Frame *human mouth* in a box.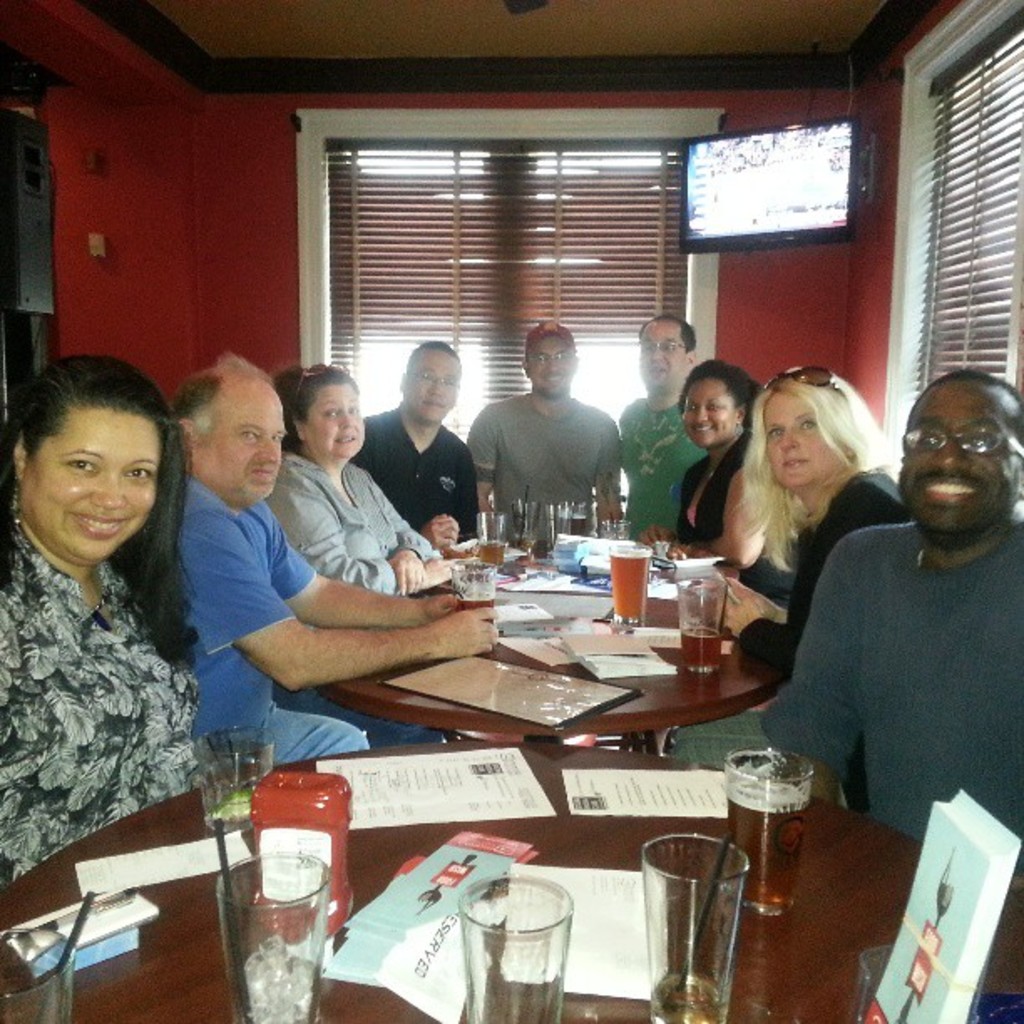
box(783, 455, 808, 470).
